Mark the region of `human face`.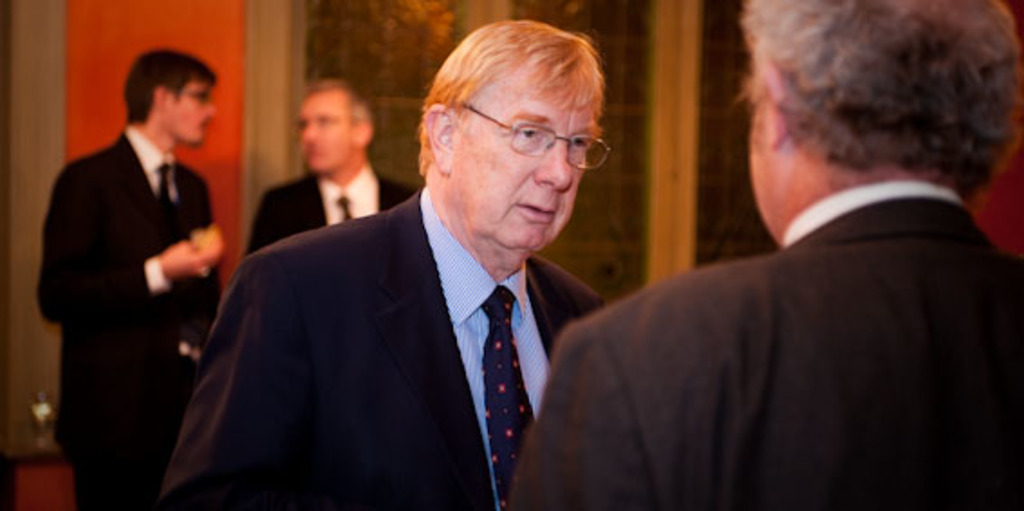
Region: (x1=164, y1=78, x2=209, y2=144).
